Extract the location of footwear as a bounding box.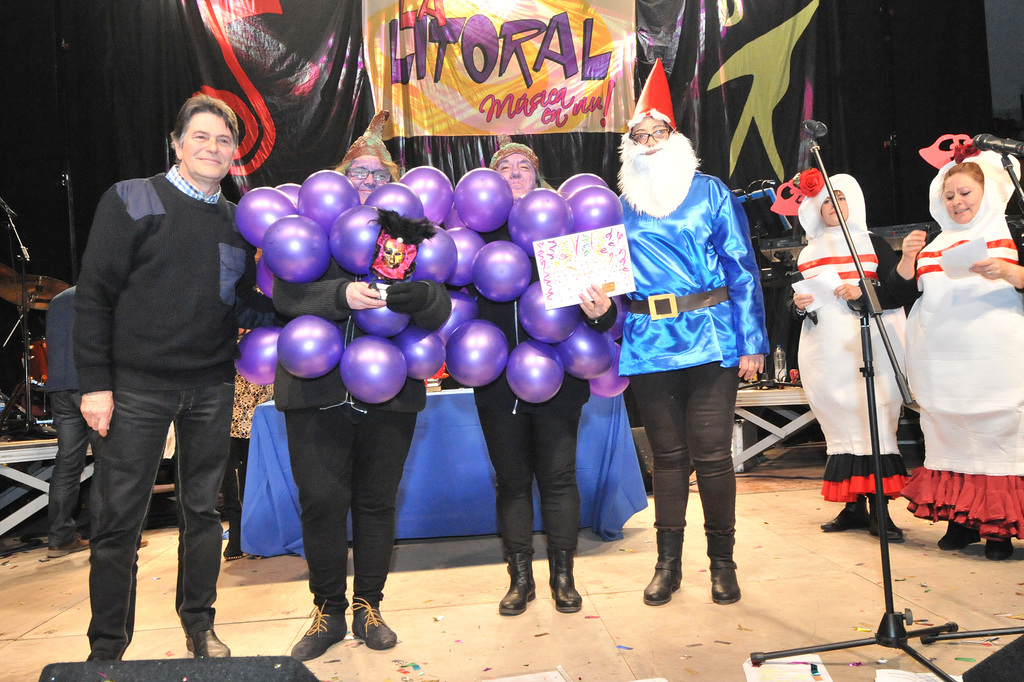
(x1=133, y1=535, x2=149, y2=549).
